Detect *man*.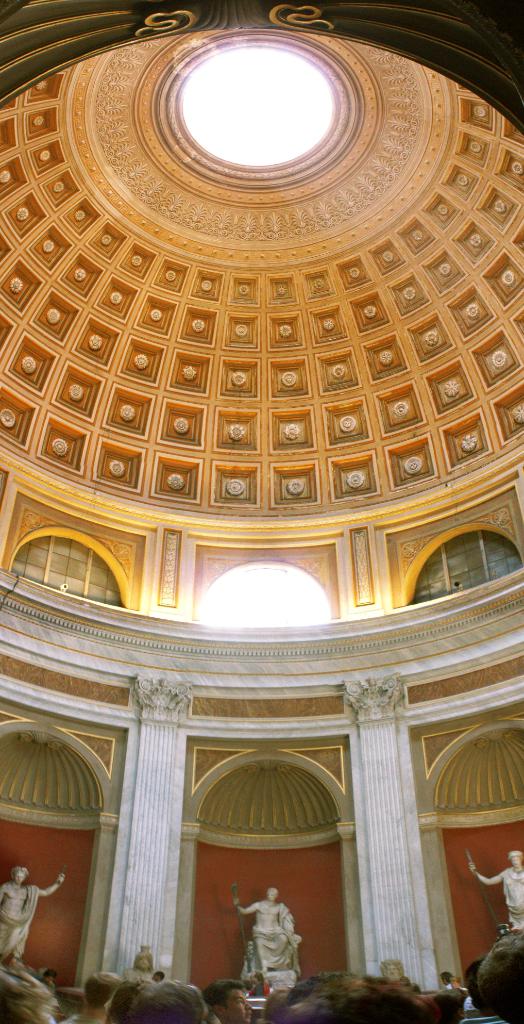
Detected at 122,935,159,980.
